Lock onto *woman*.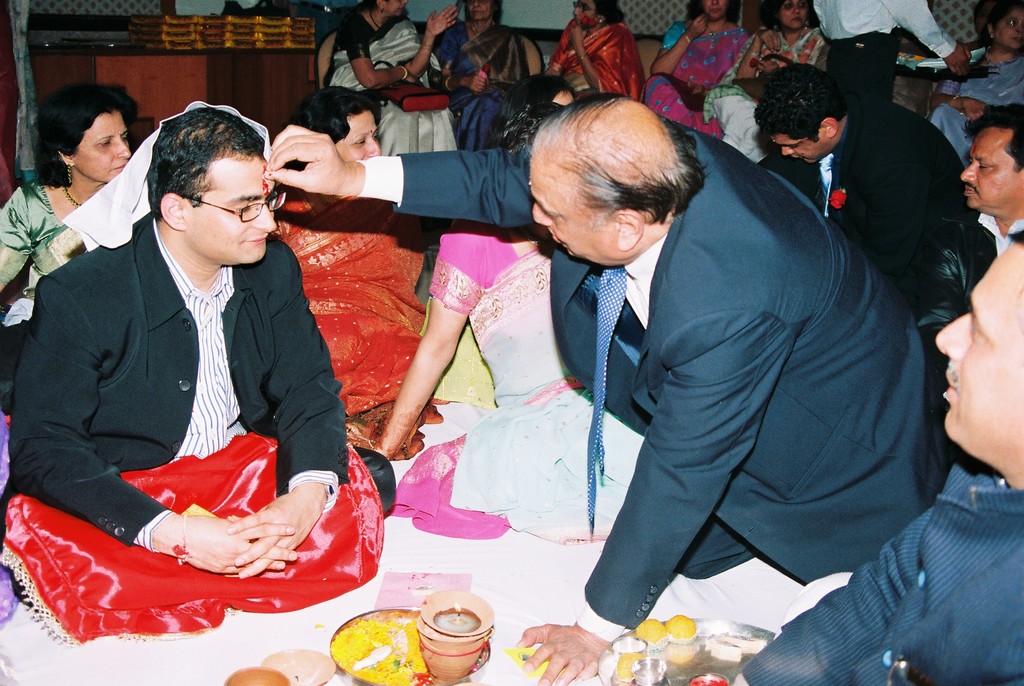
Locked: 340/72/604/537.
